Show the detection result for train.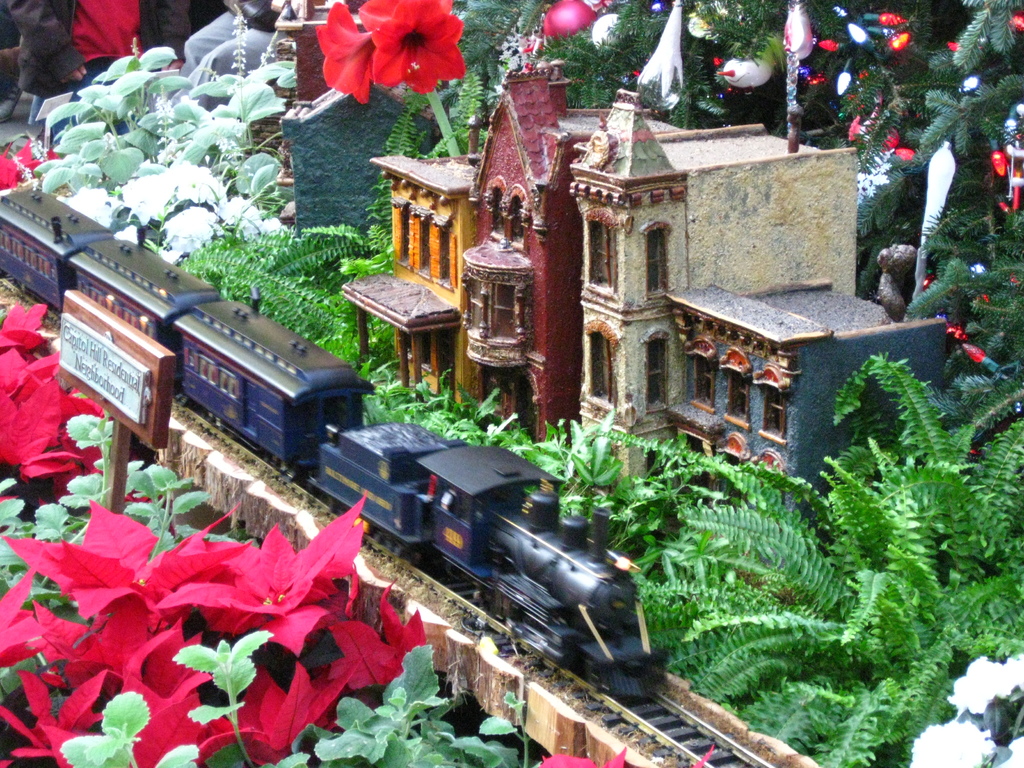
Rect(0, 184, 673, 707).
